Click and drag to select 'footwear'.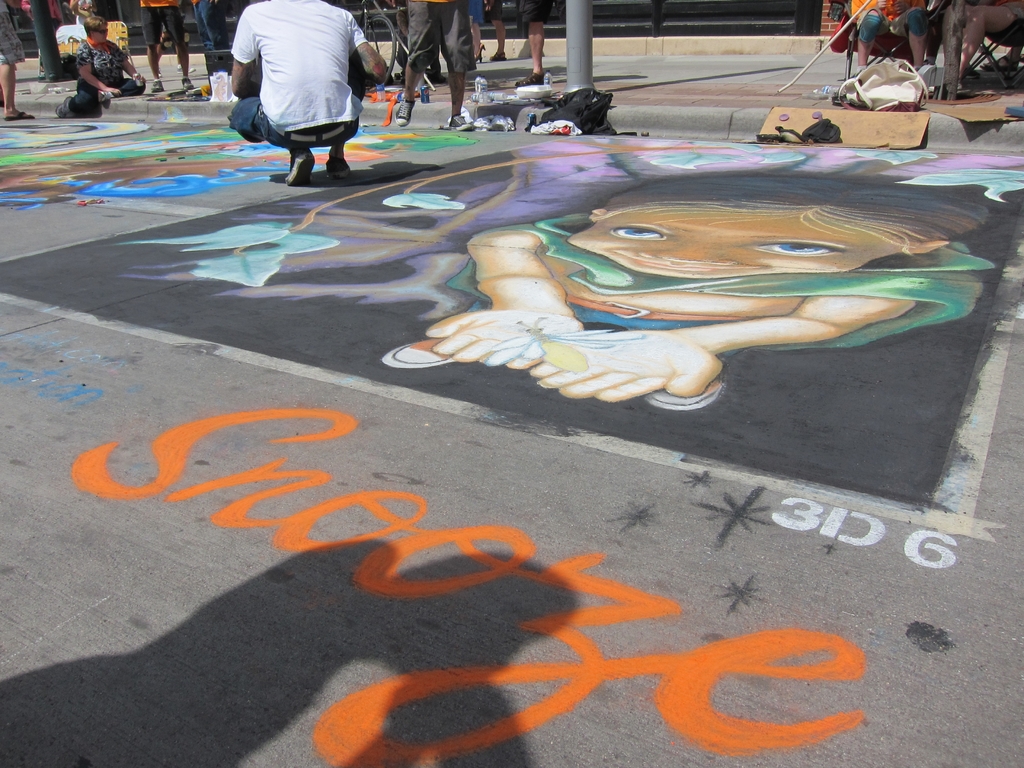
Selection: 95:83:121:106.
